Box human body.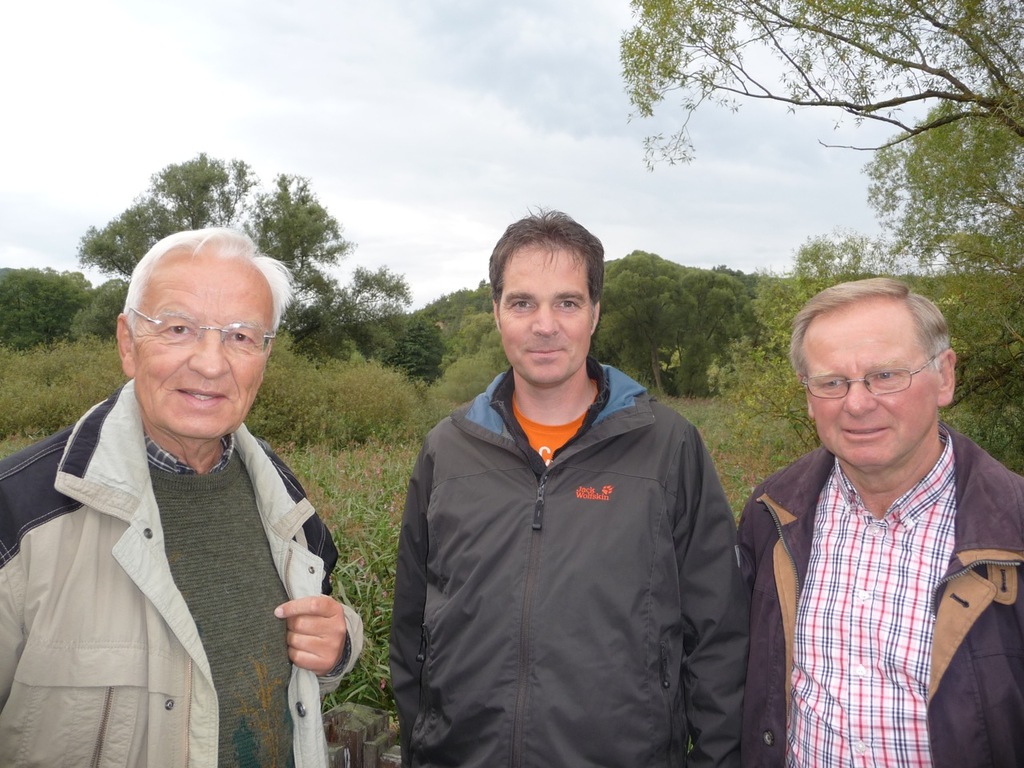
BBox(378, 357, 750, 767).
